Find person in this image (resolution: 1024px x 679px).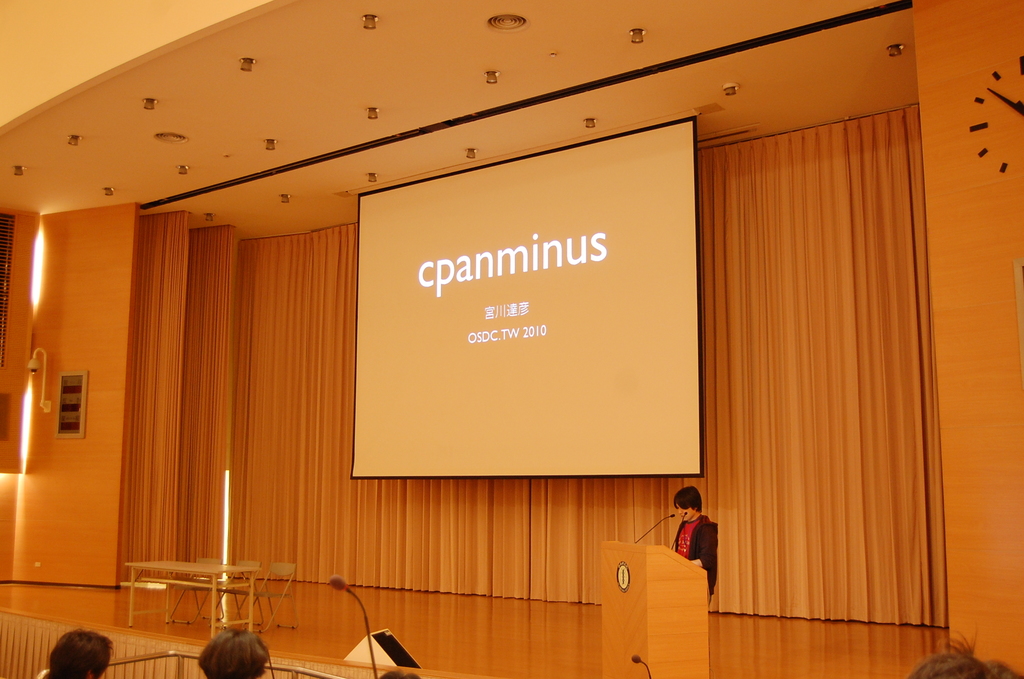
(x1=195, y1=628, x2=268, y2=678).
